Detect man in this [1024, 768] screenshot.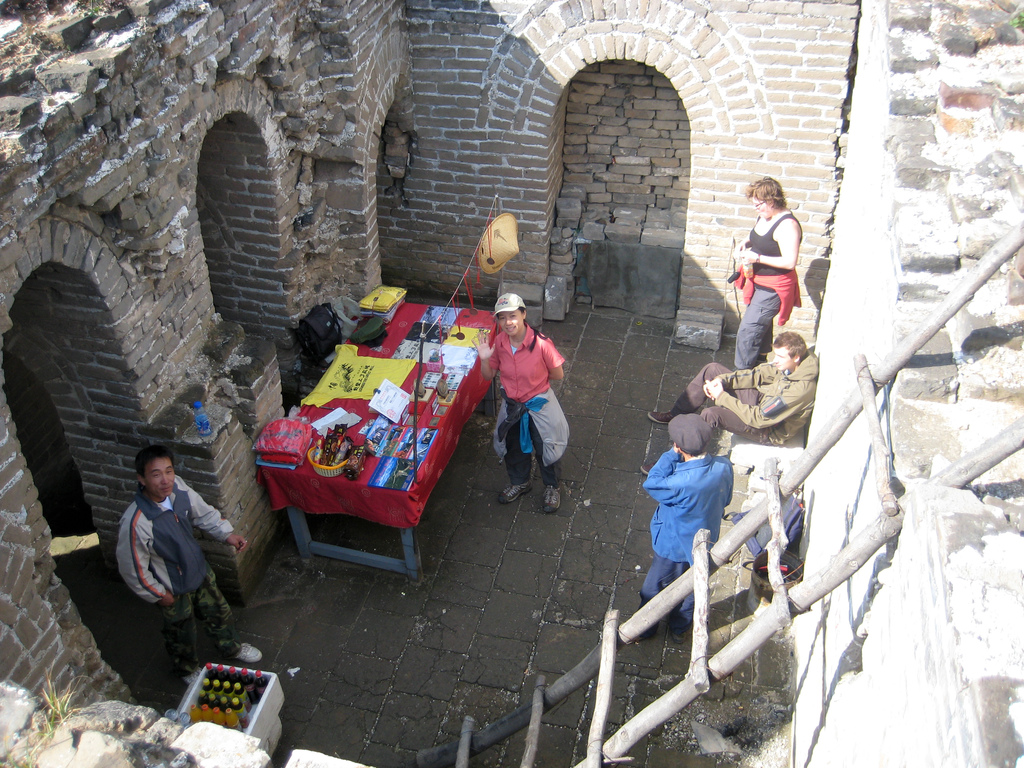
Detection: Rect(641, 331, 817, 475).
